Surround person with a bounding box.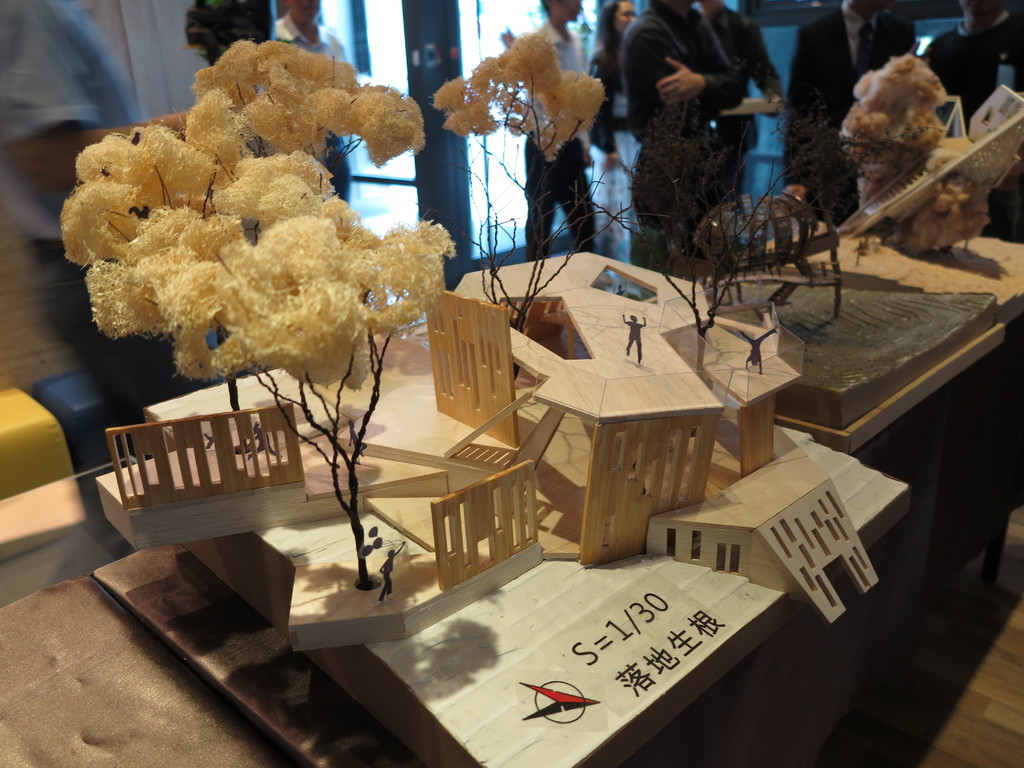
{"left": 590, "top": 0, "right": 644, "bottom": 295}.
